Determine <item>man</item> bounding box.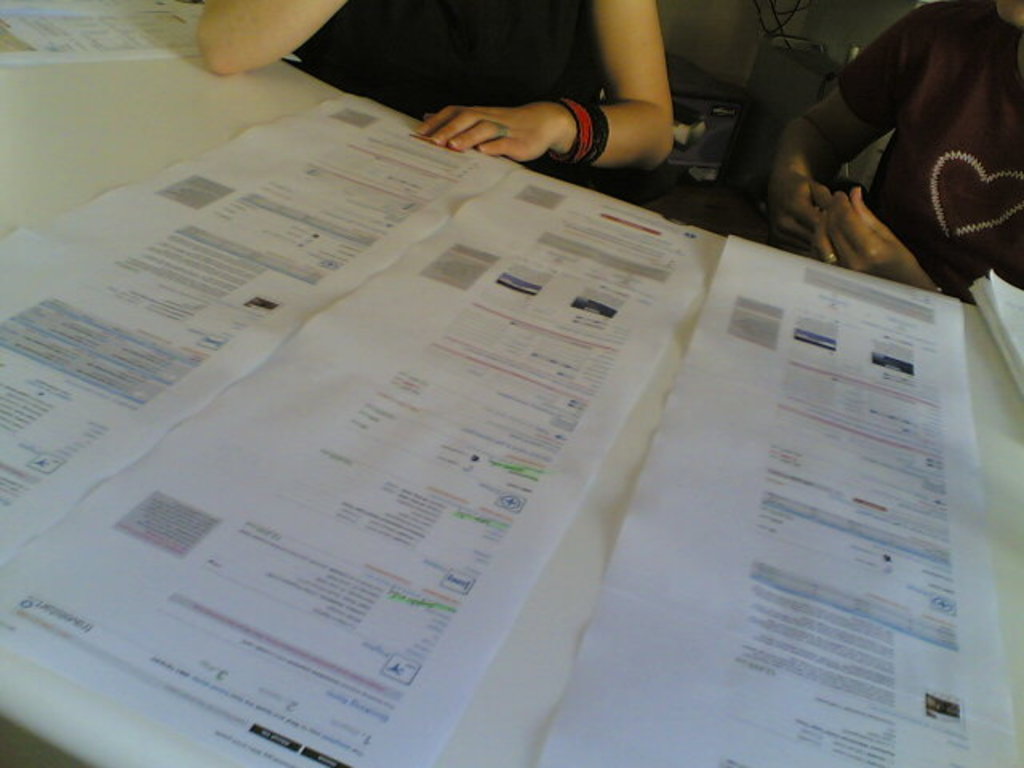
Determined: box(770, 0, 1022, 304).
